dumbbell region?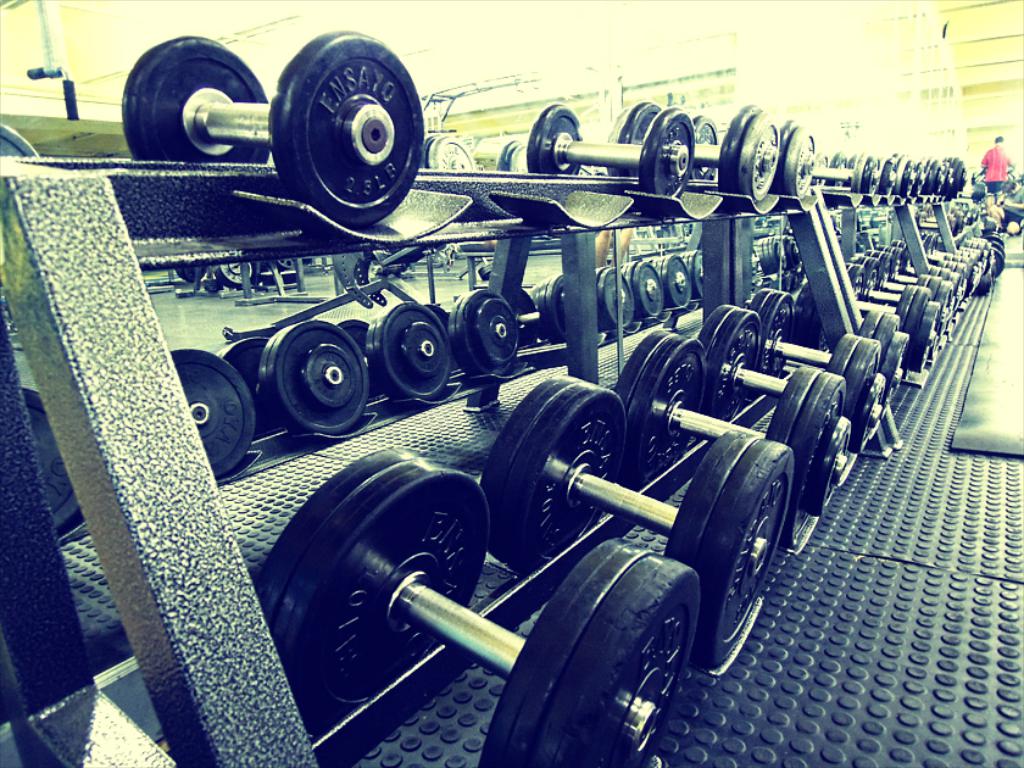
614/327/852/545
